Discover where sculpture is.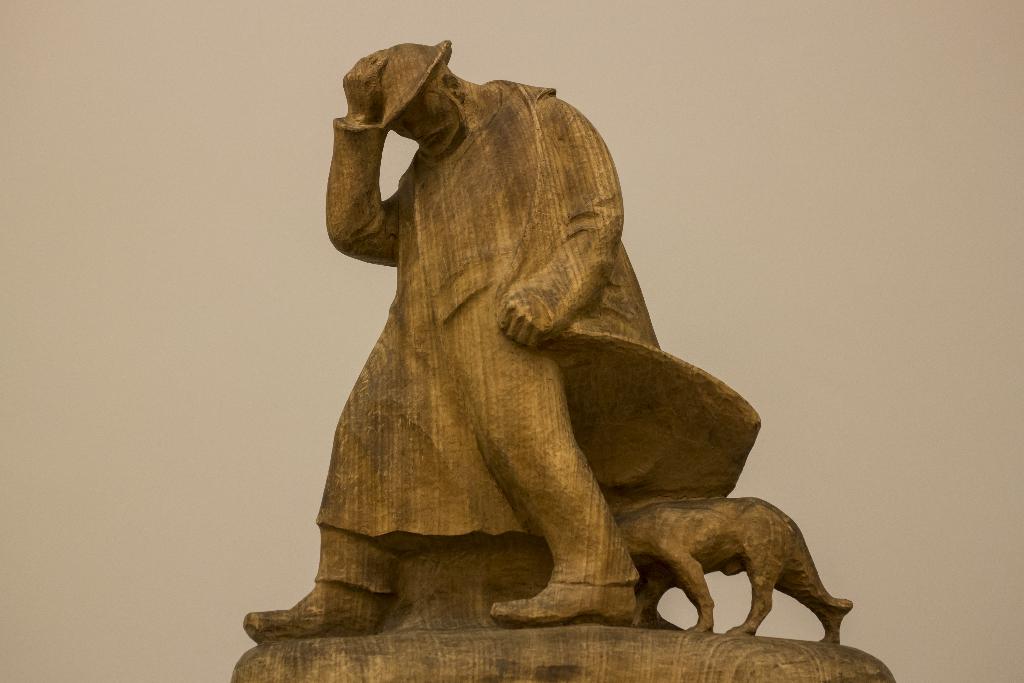
Discovered at region(229, 35, 898, 682).
